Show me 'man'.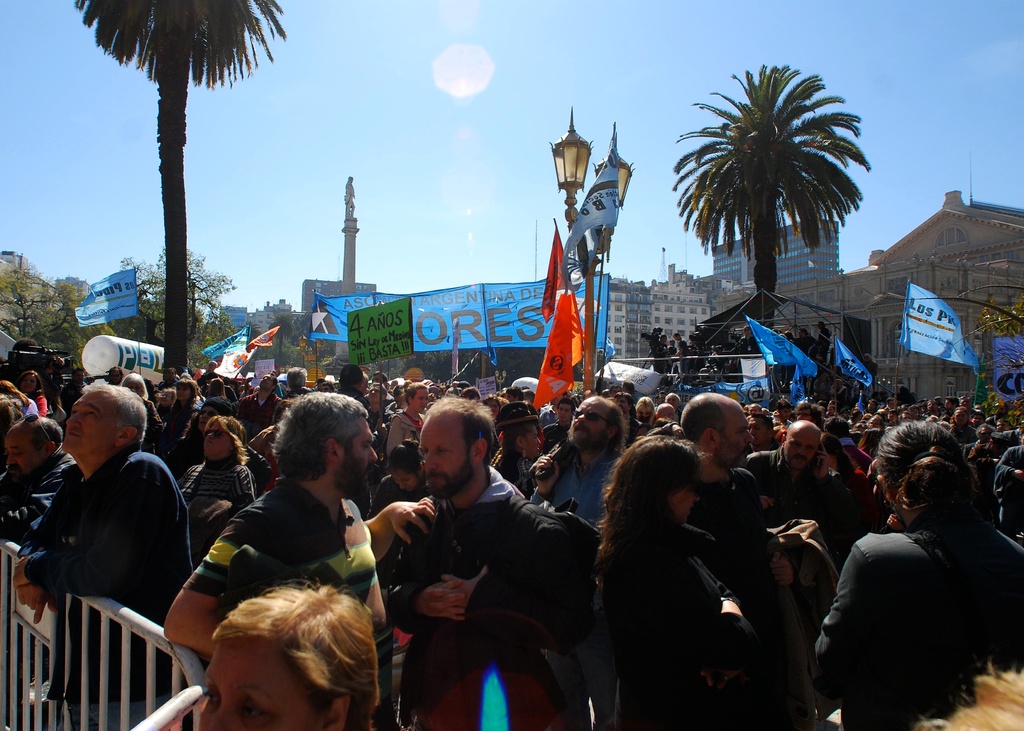
'man' is here: (x1=15, y1=384, x2=192, y2=673).
